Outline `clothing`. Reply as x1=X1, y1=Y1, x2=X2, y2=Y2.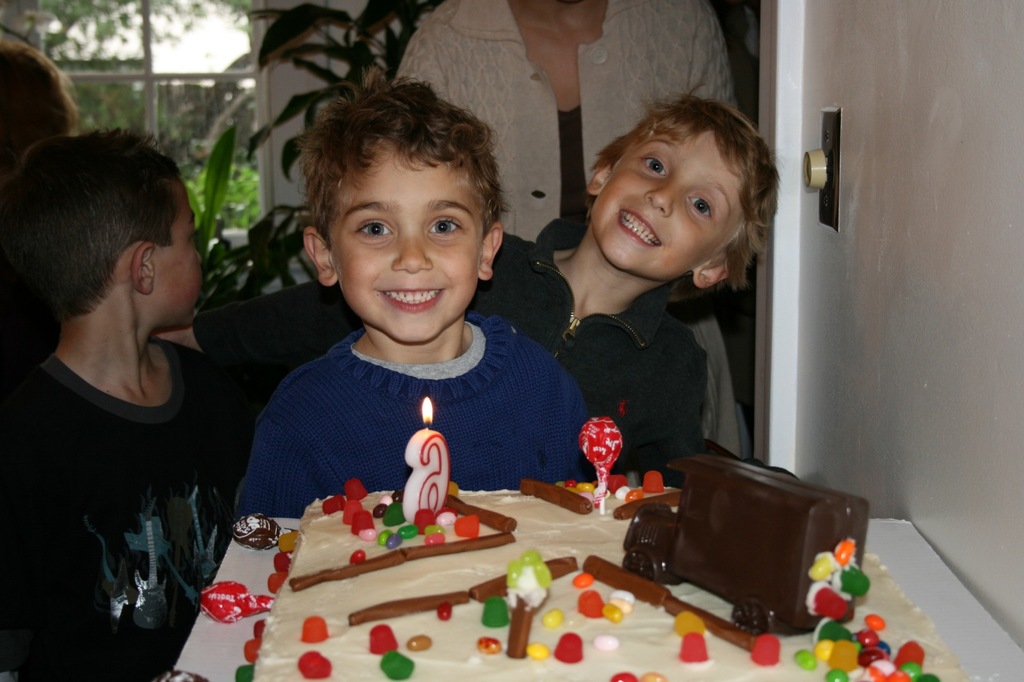
x1=0, y1=345, x2=266, y2=676.
